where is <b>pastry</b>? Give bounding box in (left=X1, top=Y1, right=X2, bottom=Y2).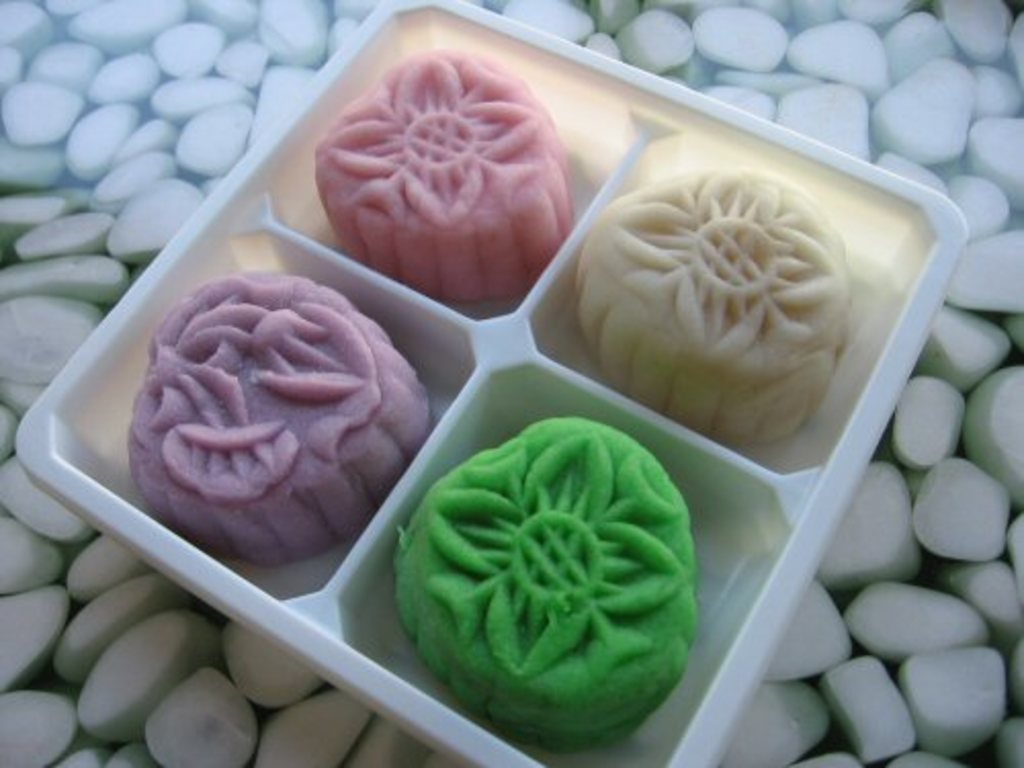
(left=125, top=270, right=434, bottom=602).
